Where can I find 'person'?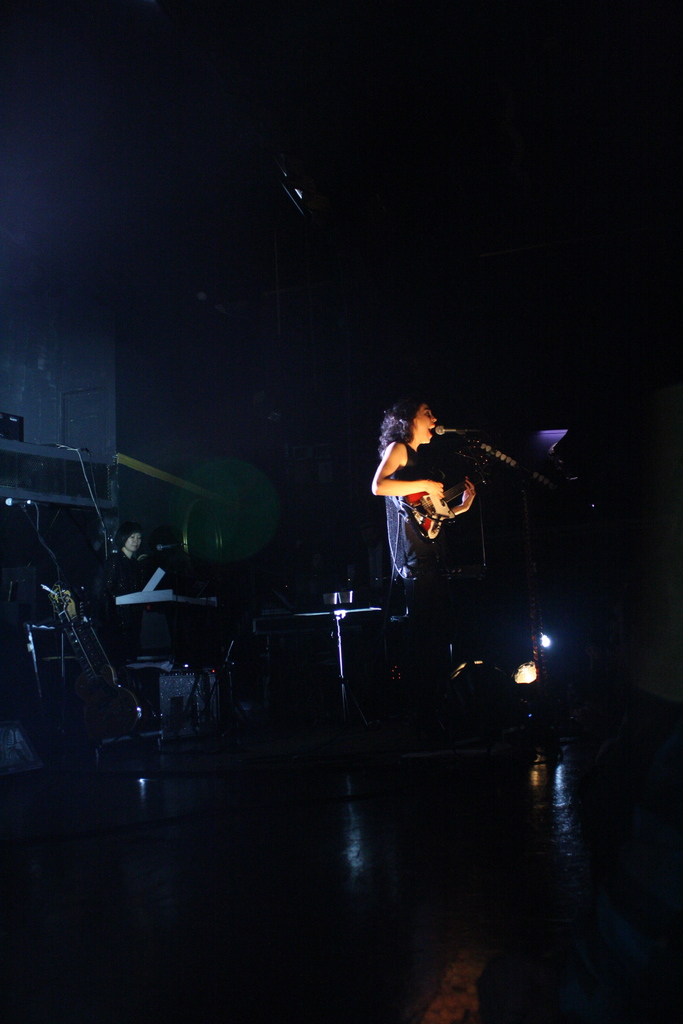
You can find it at 367:393:481:594.
